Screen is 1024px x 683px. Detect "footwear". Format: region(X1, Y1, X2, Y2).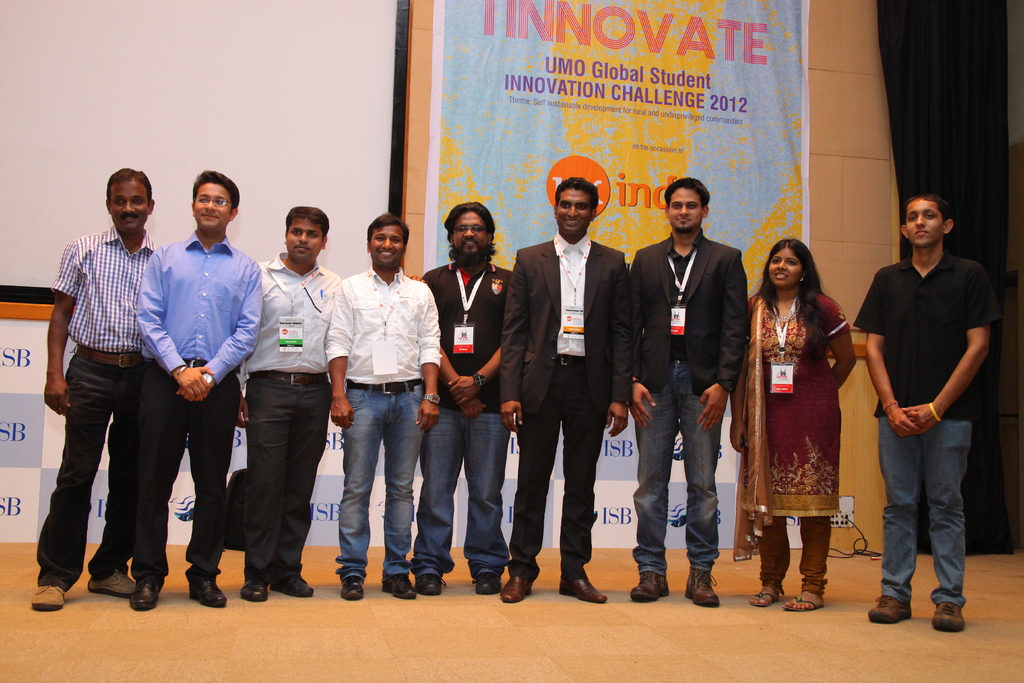
region(273, 575, 312, 598).
